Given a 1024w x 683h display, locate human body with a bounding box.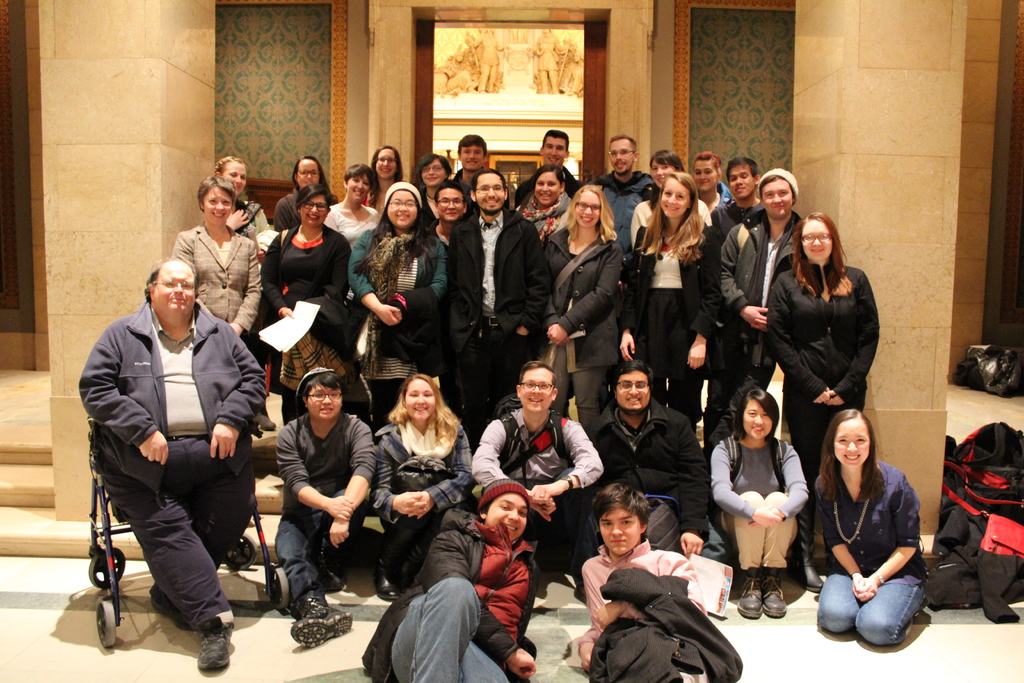
Located: (593, 133, 652, 245).
